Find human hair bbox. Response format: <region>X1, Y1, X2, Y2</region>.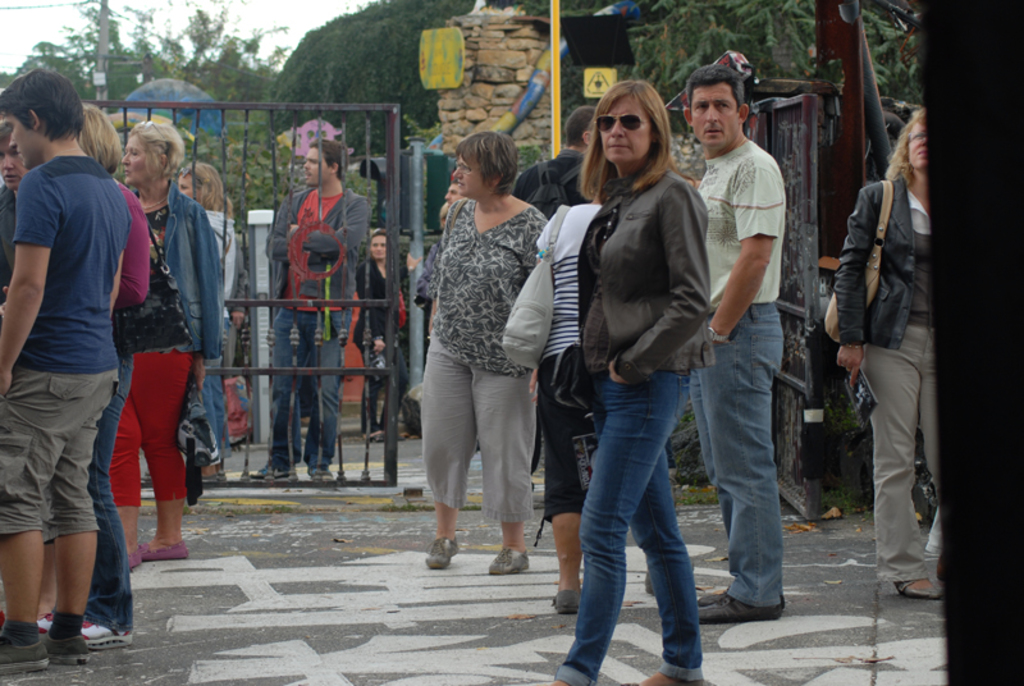
<region>369, 228, 388, 238</region>.
